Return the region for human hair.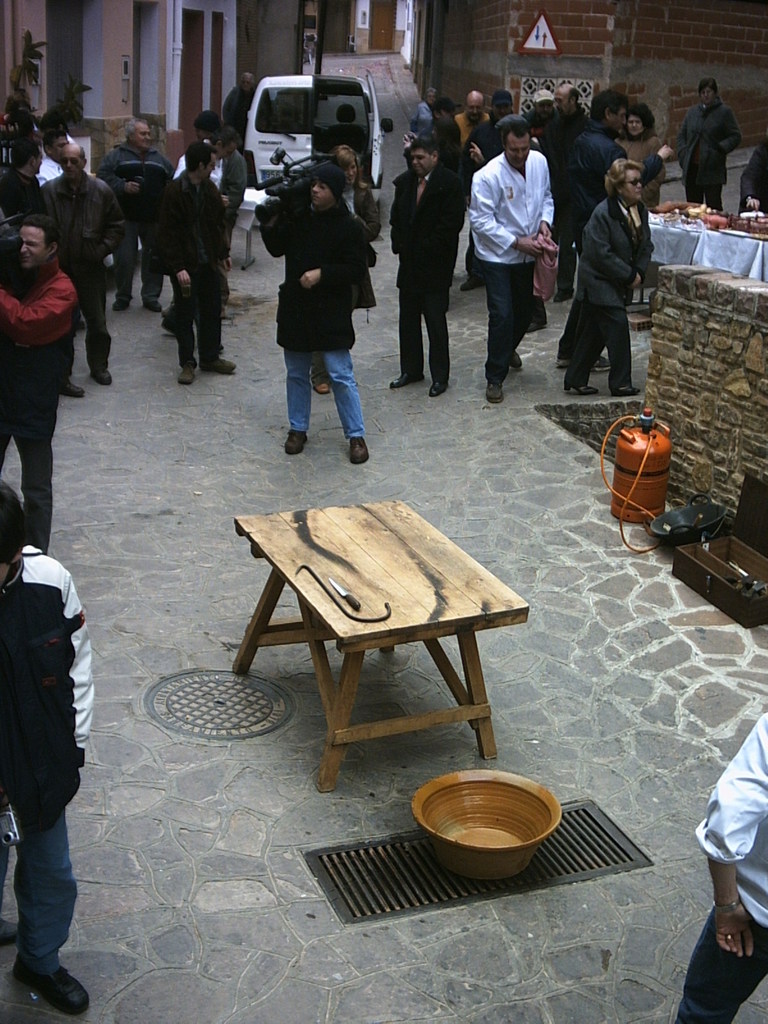
x1=604 y1=157 x2=648 y2=199.
